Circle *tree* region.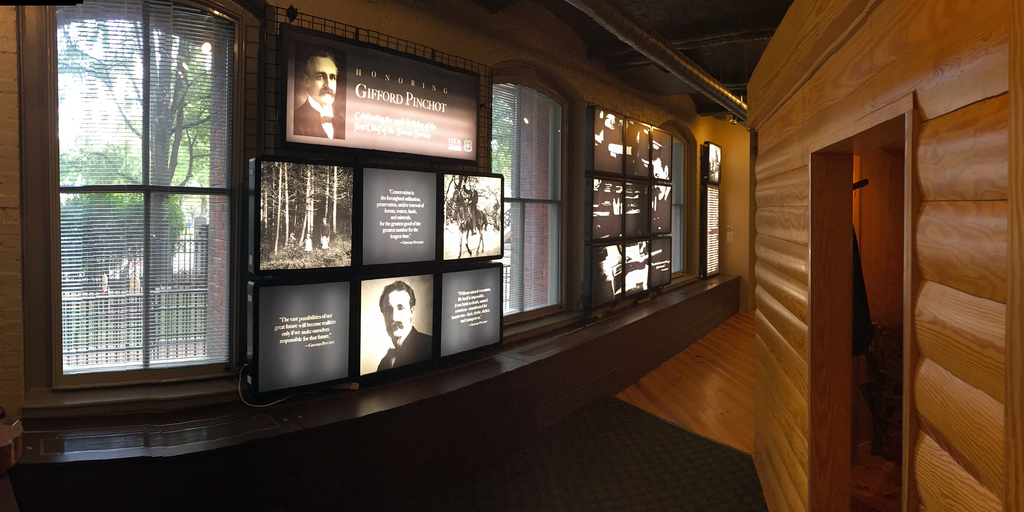
Region: left=47, top=17, right=222, bottom=283.
